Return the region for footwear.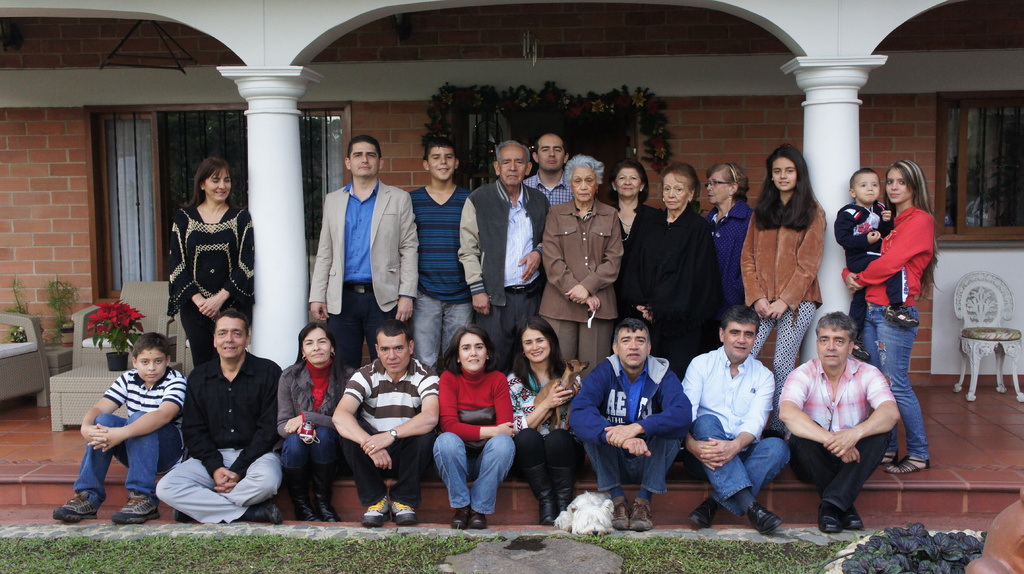
select_region(885, 456, 929, 475).
